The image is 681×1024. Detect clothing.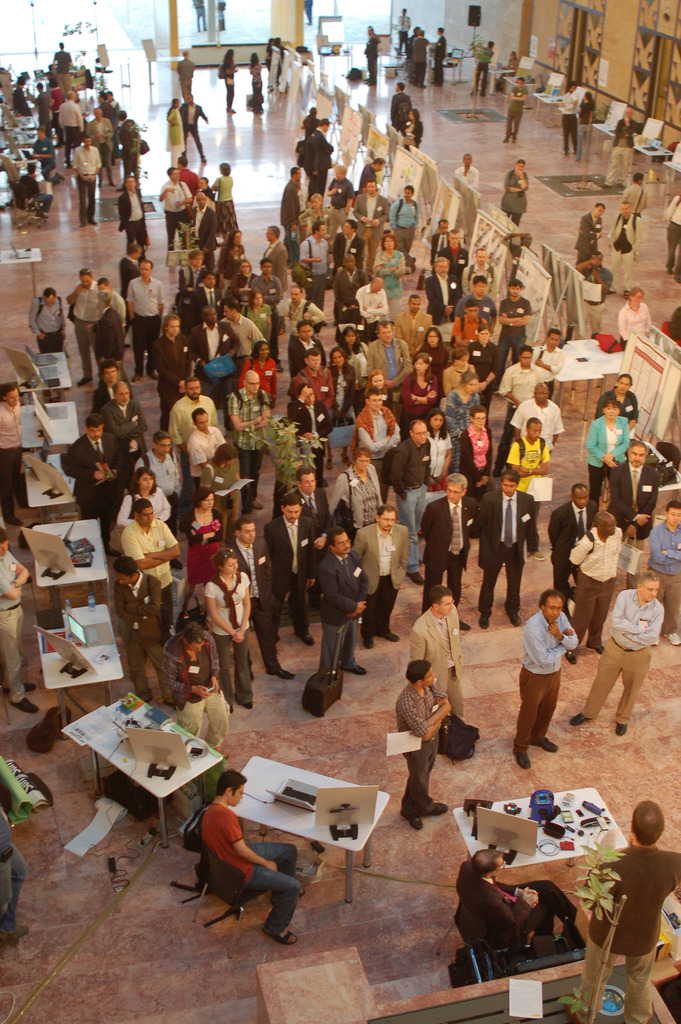
Detection: {"x1": 295, "y1": 364, "x2": 337, "y2": 426}.
